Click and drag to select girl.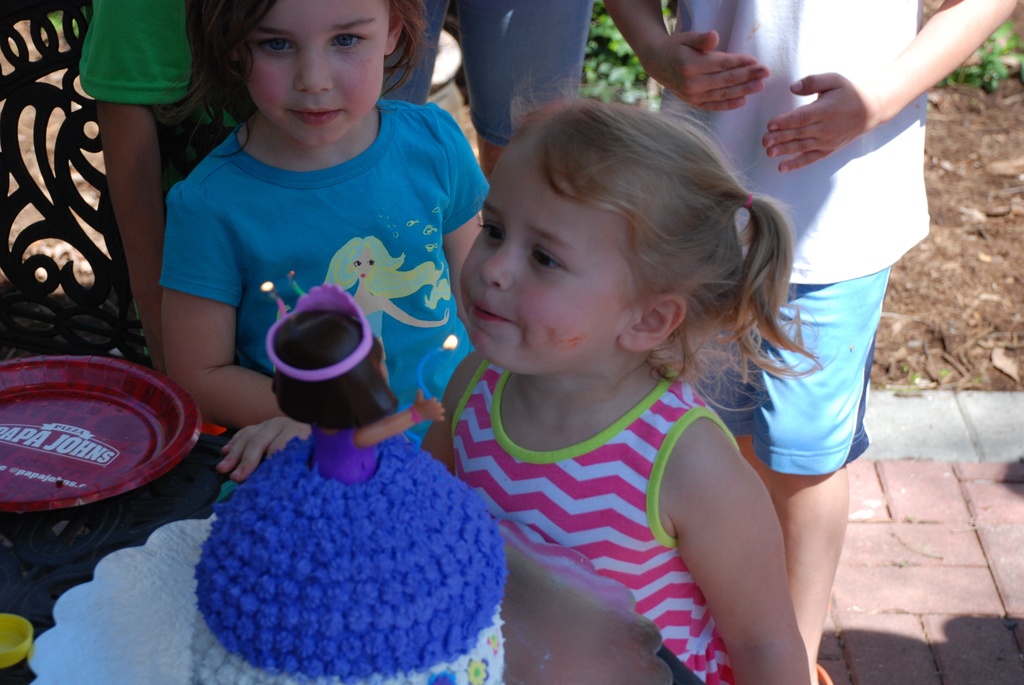
Selection: region(159, 0, 490, 498).
